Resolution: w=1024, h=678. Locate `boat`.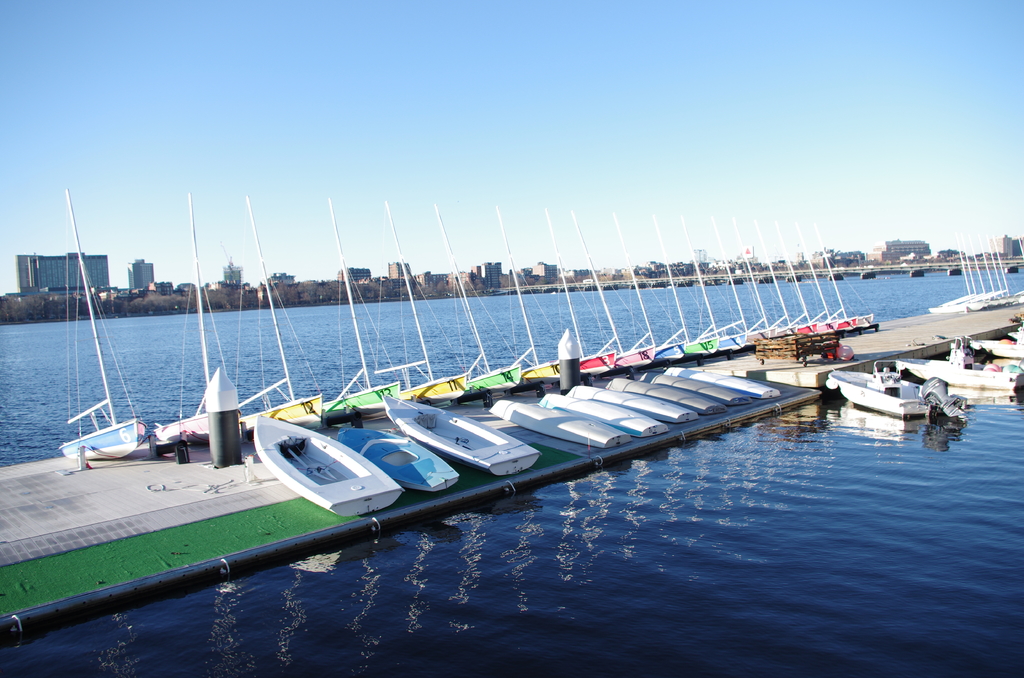
detection(824, 368, 957, 421).
